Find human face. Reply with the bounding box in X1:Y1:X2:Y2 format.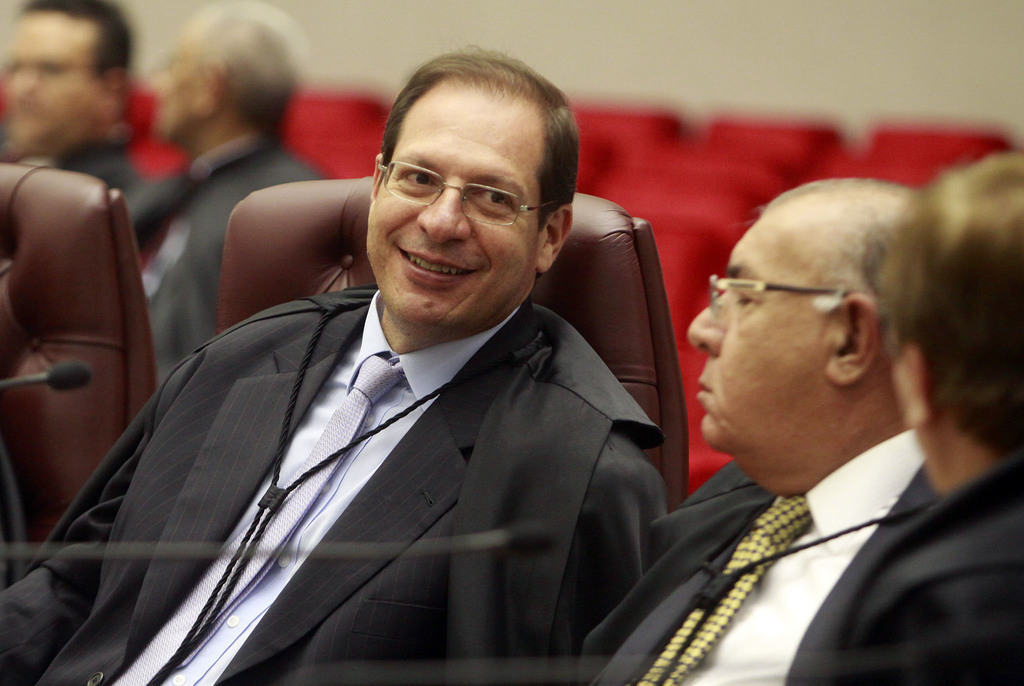
686:222:822:455.
